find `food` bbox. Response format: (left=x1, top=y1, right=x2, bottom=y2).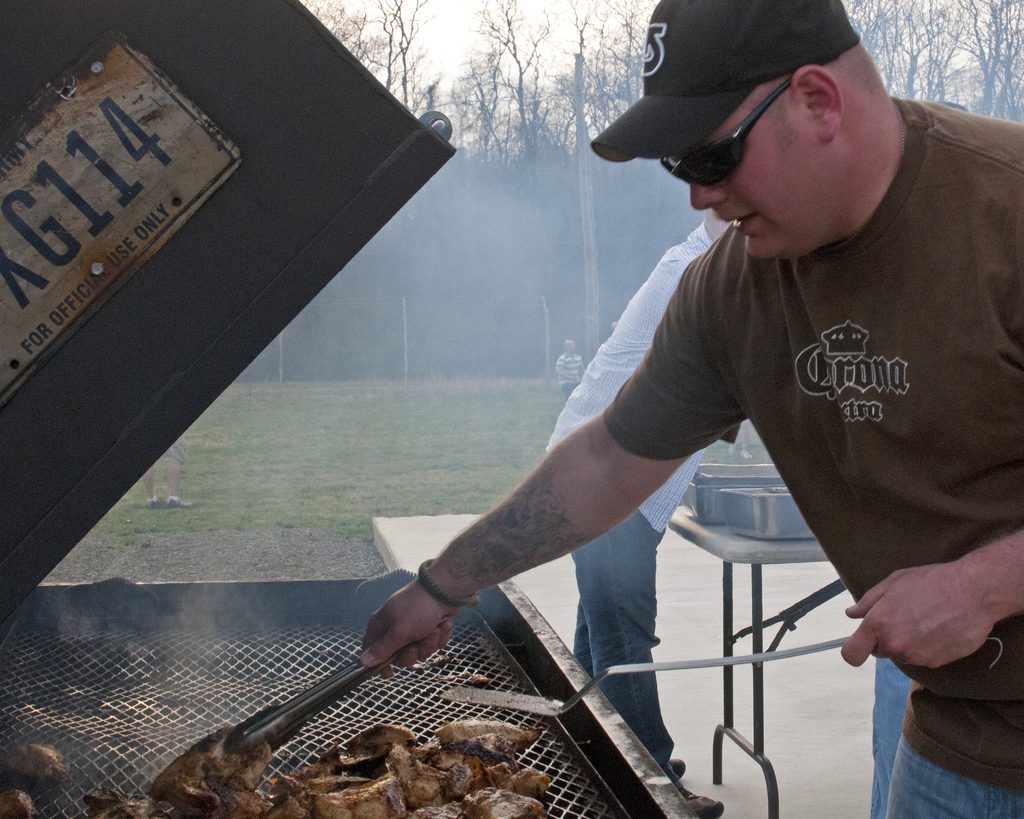
(left=0, top=791, right=33, bottom=818).
